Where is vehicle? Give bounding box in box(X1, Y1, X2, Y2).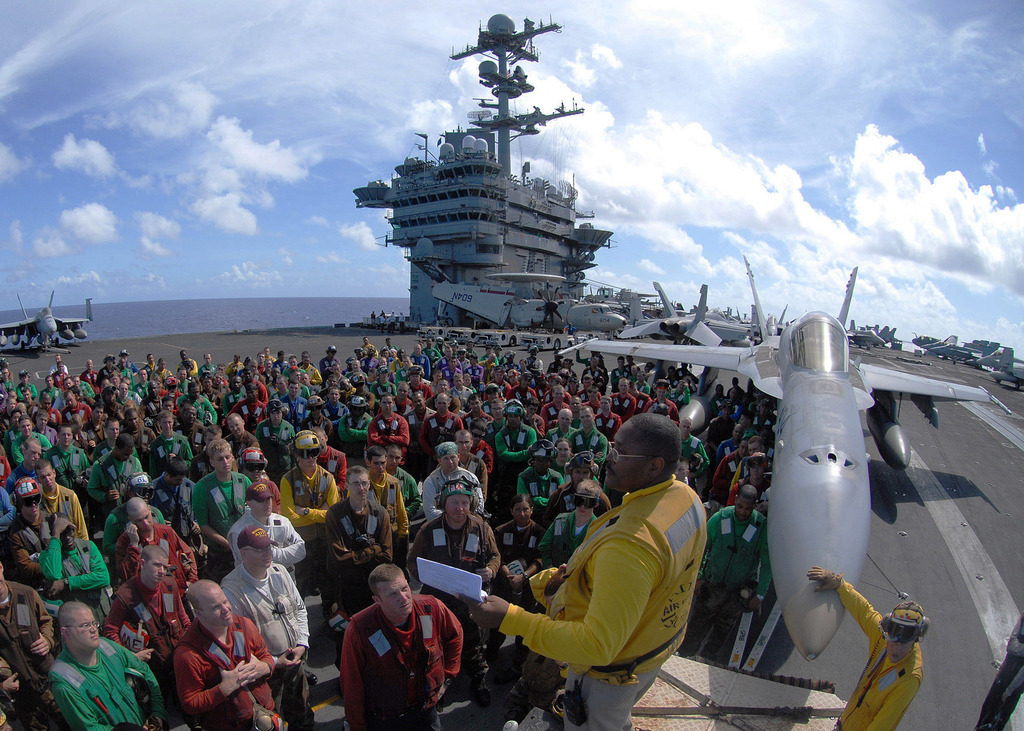
box(356, 8, 618, 337).
